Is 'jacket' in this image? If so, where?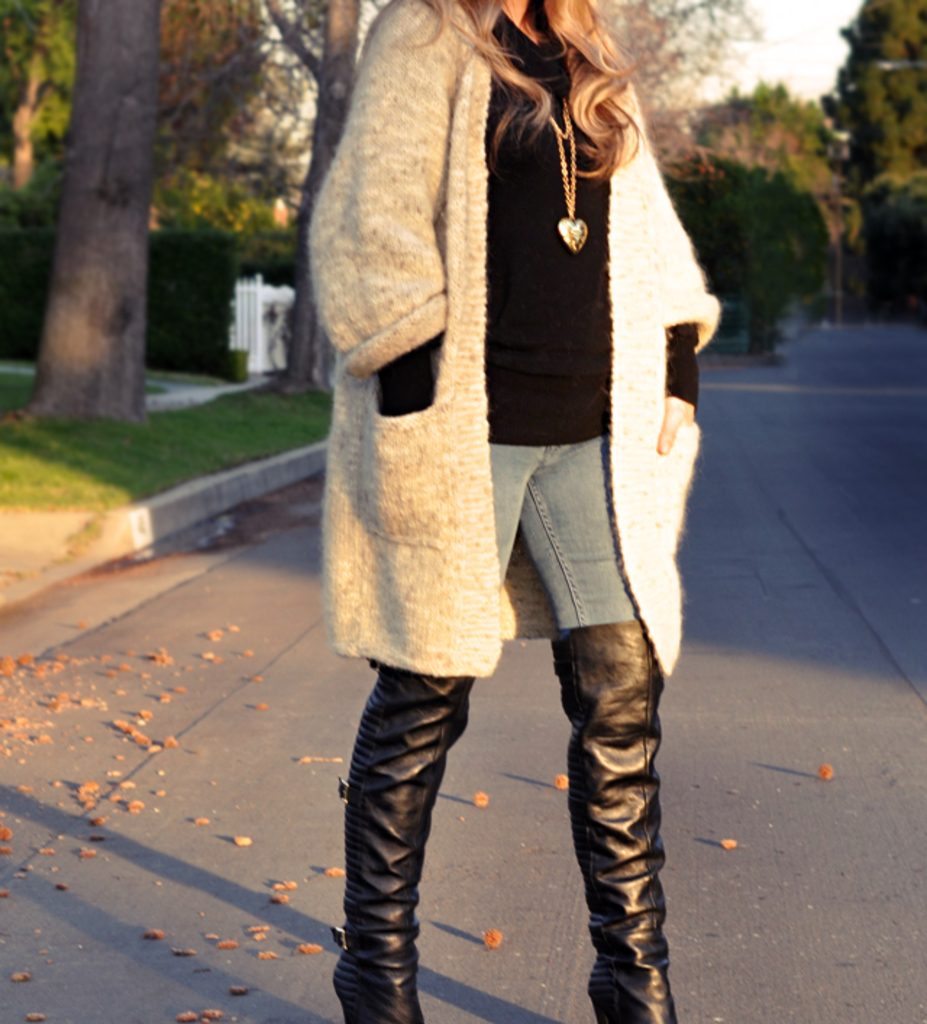
Yes, at 272/0/736/702.
